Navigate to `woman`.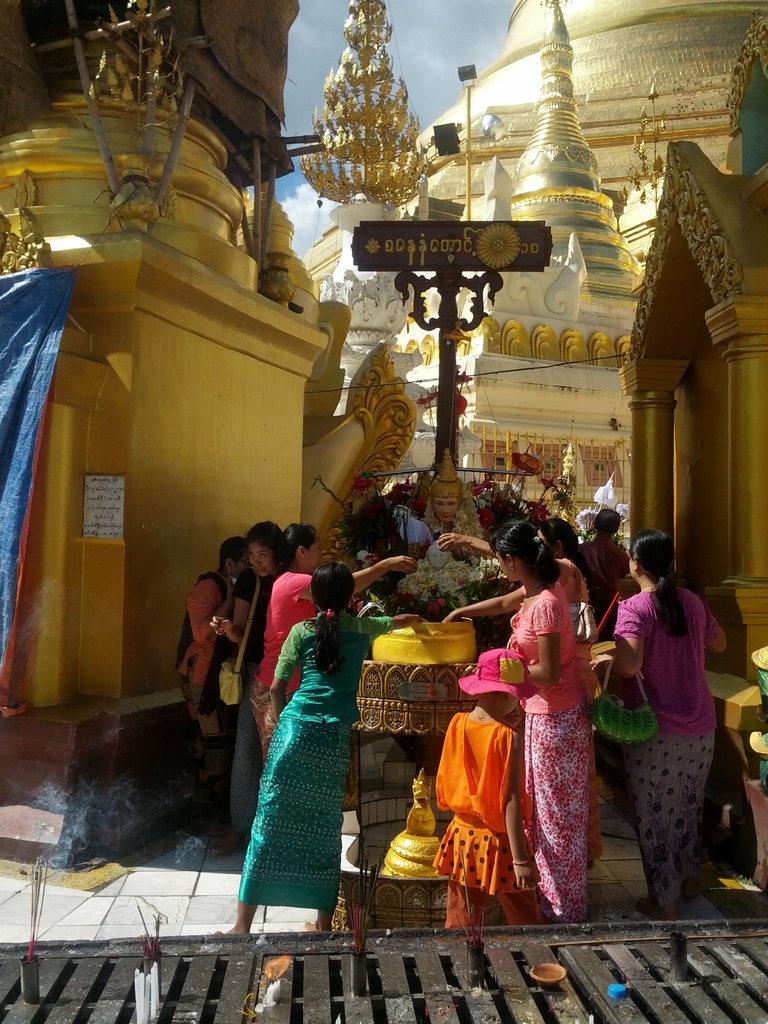
Navigation target: 211, 518, 282, 844.
